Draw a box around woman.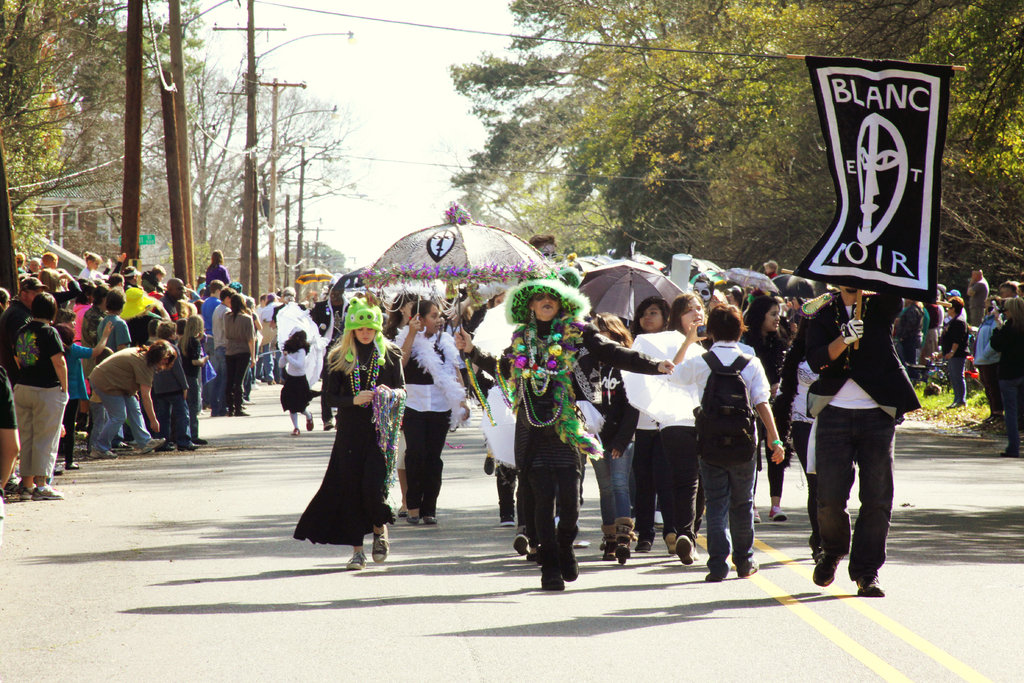
[x1=89, y1=341, x2=177, y2=457].
